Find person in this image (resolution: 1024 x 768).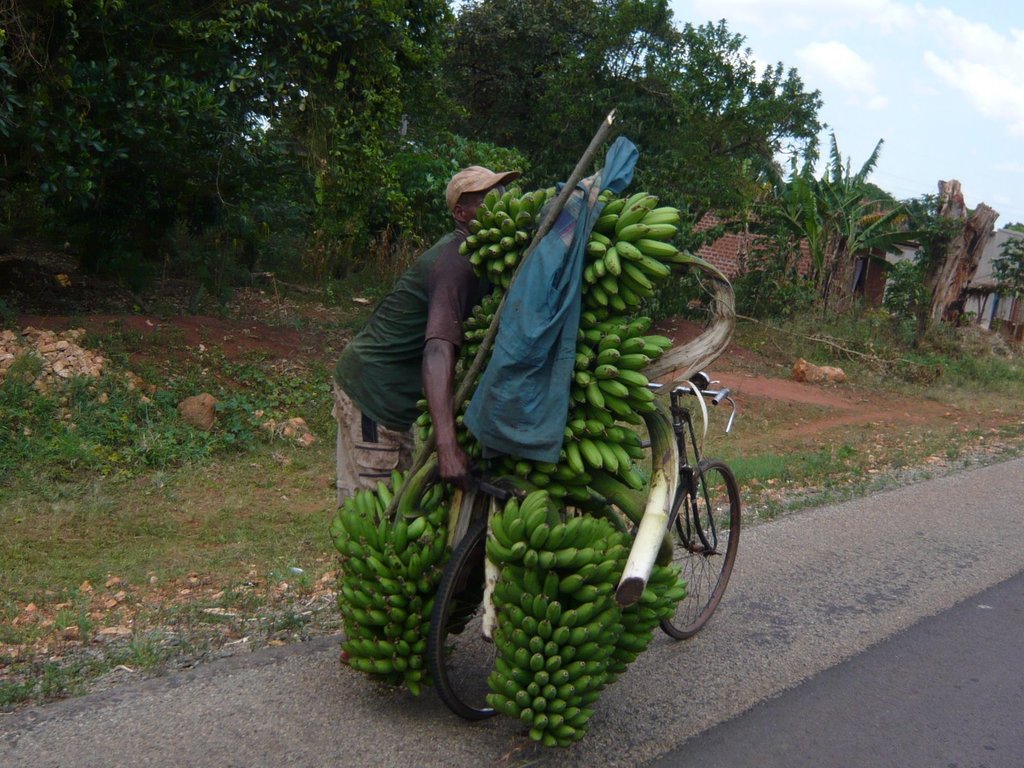
347,189,499,556.
